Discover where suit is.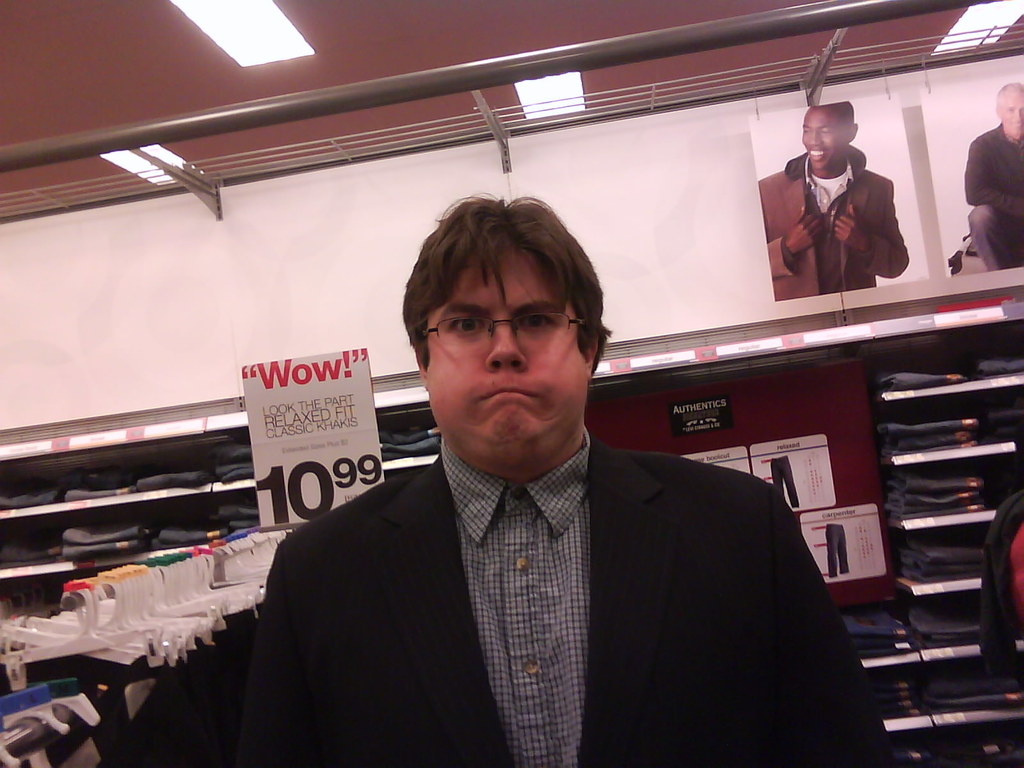
Discovered at [left=248, top=355, right=822, bottom=747].
